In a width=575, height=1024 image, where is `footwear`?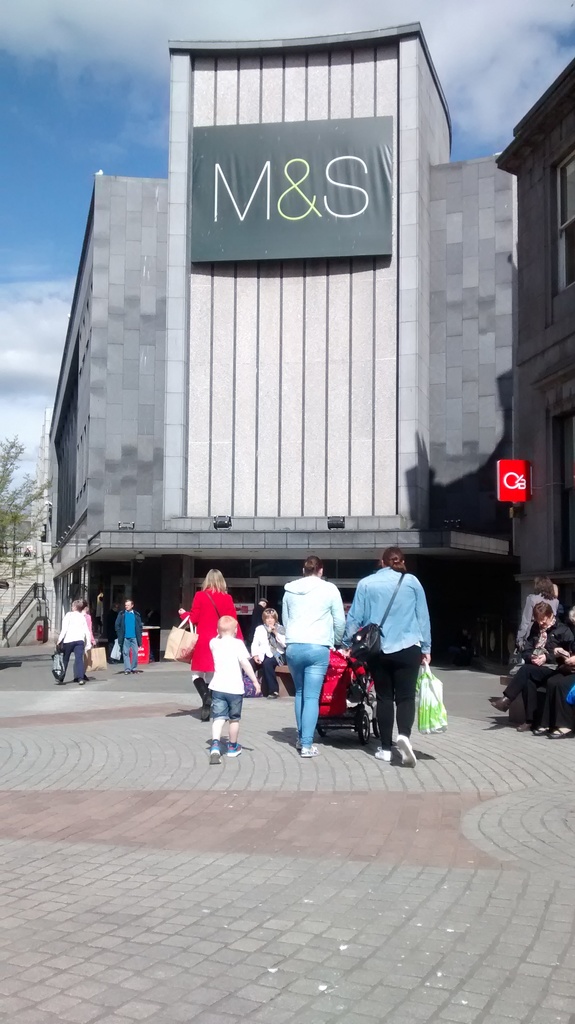
373/744/392/762.
